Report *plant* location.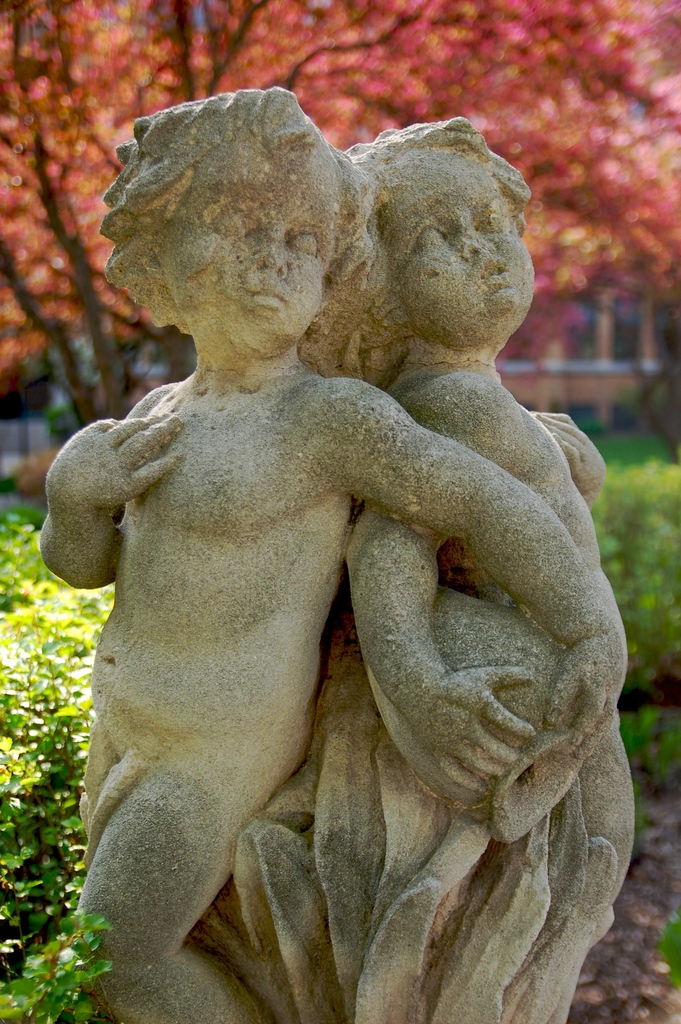
Report: BBox(609, 380, 680, 429).
